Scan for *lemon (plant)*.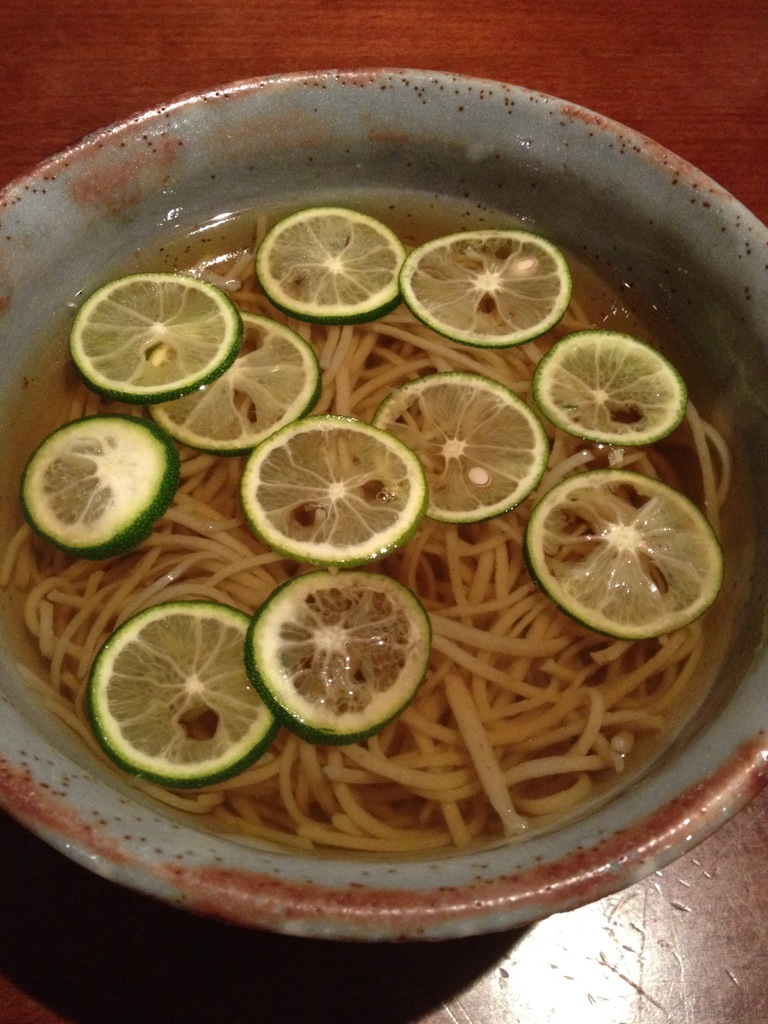
Scan result: x1=406 y1=235 x2=569 y2=347.
